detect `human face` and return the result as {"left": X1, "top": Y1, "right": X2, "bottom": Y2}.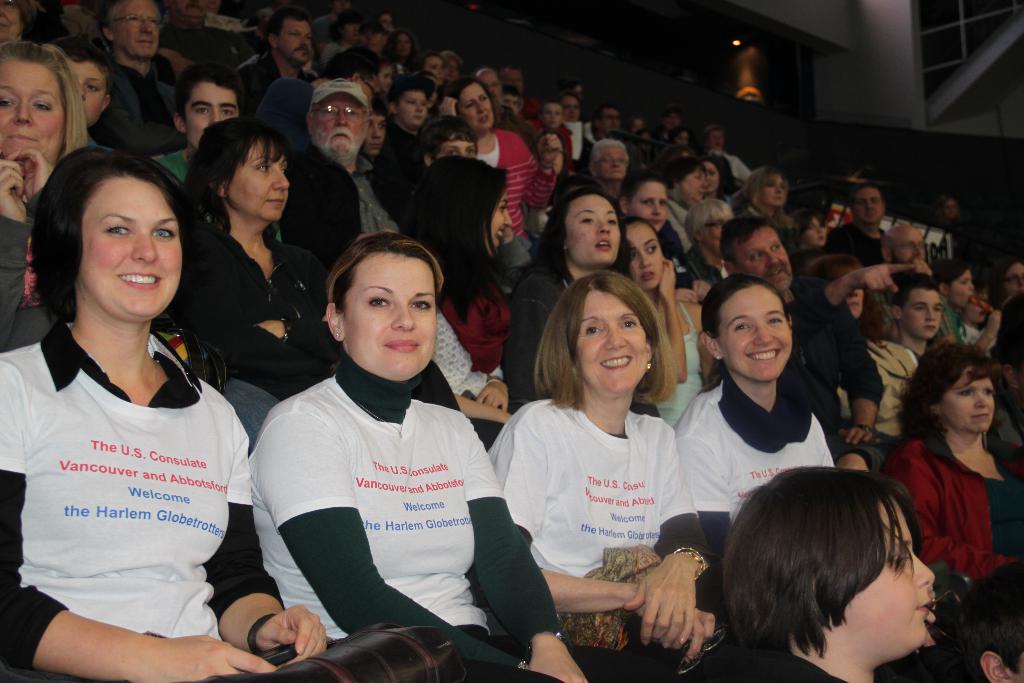
{"left": 563, "top": 193, "right": 620, "bottom": 265}.
